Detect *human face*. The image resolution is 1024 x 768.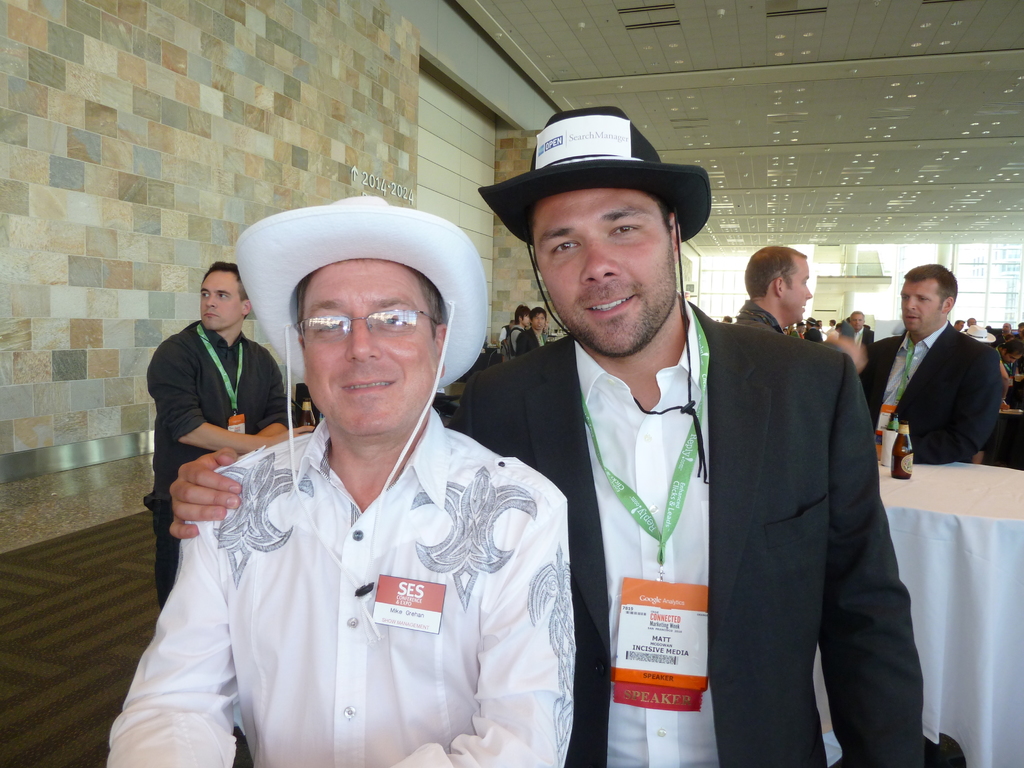
box=[968, 317, 975, 325].
